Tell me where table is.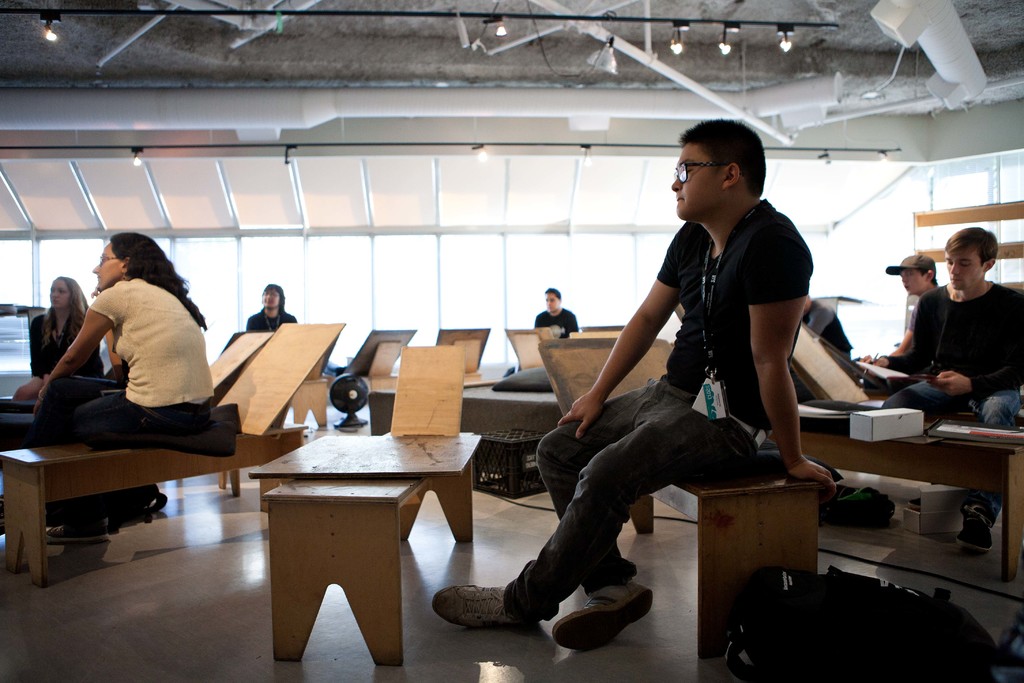
table is at [left=581, top=395, right=834, bottom=667].
